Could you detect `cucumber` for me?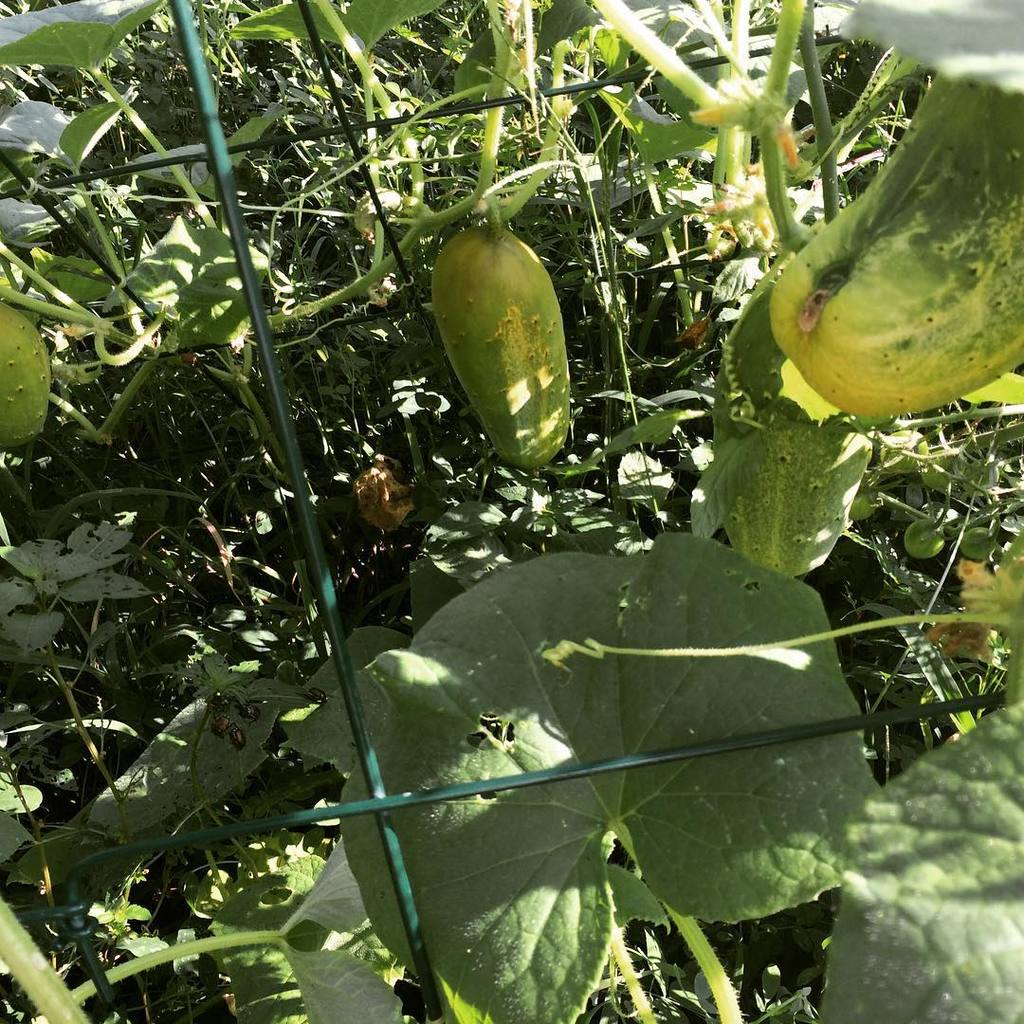
Detection result: bbox(0, 306, 51, 447).
